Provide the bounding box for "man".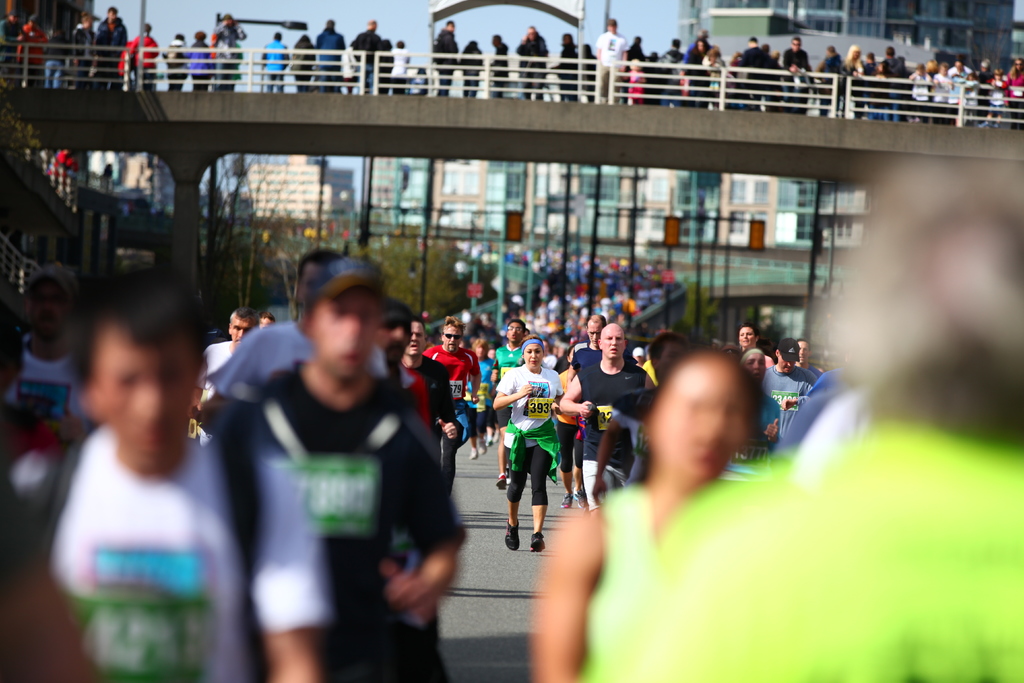
region(257, 310, 276, 331).
